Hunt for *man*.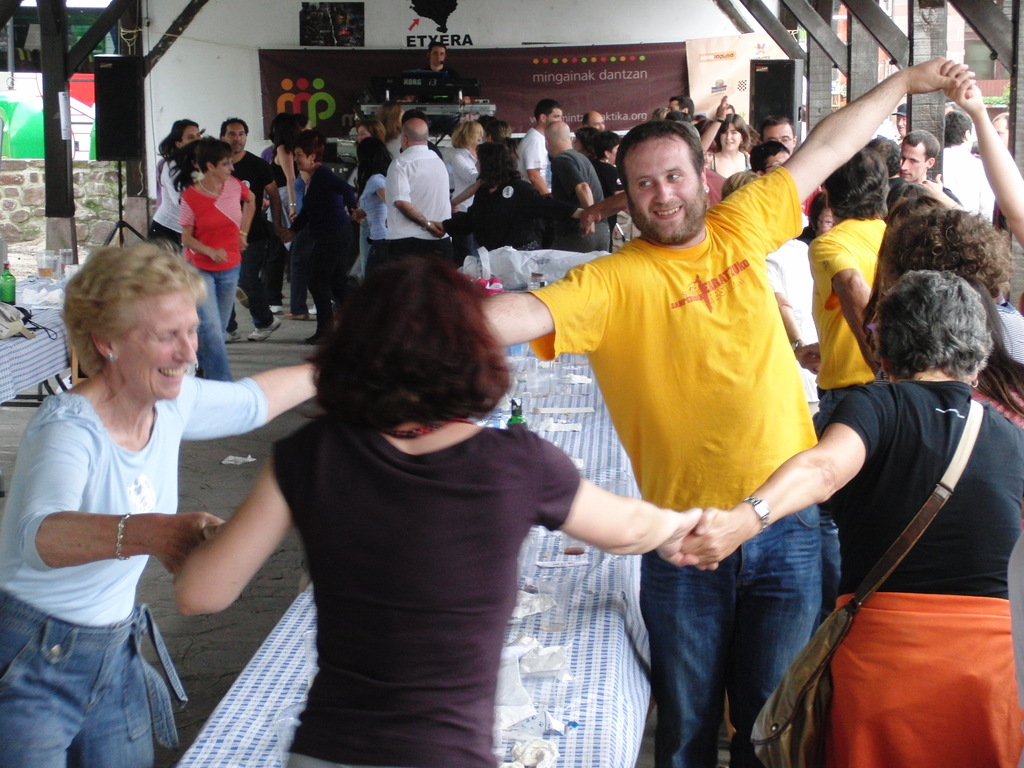
Hunted down at 508/97/572/195.
